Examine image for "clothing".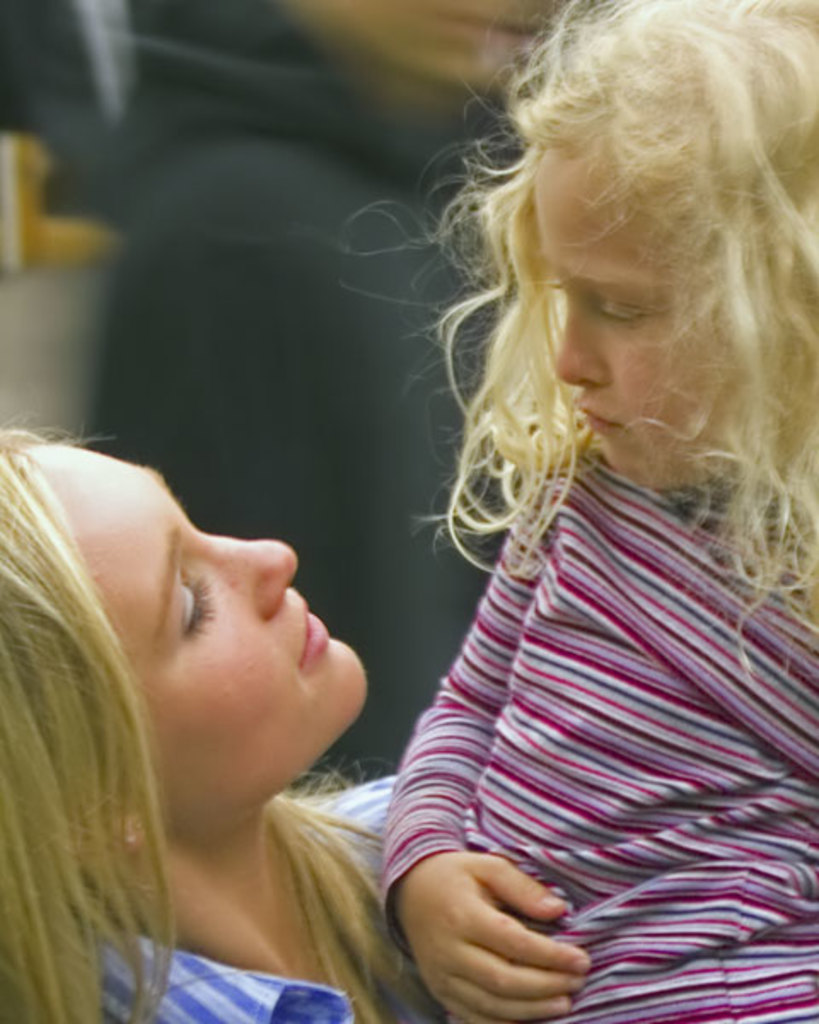
Examination result: [360, 335, 775, 973].
